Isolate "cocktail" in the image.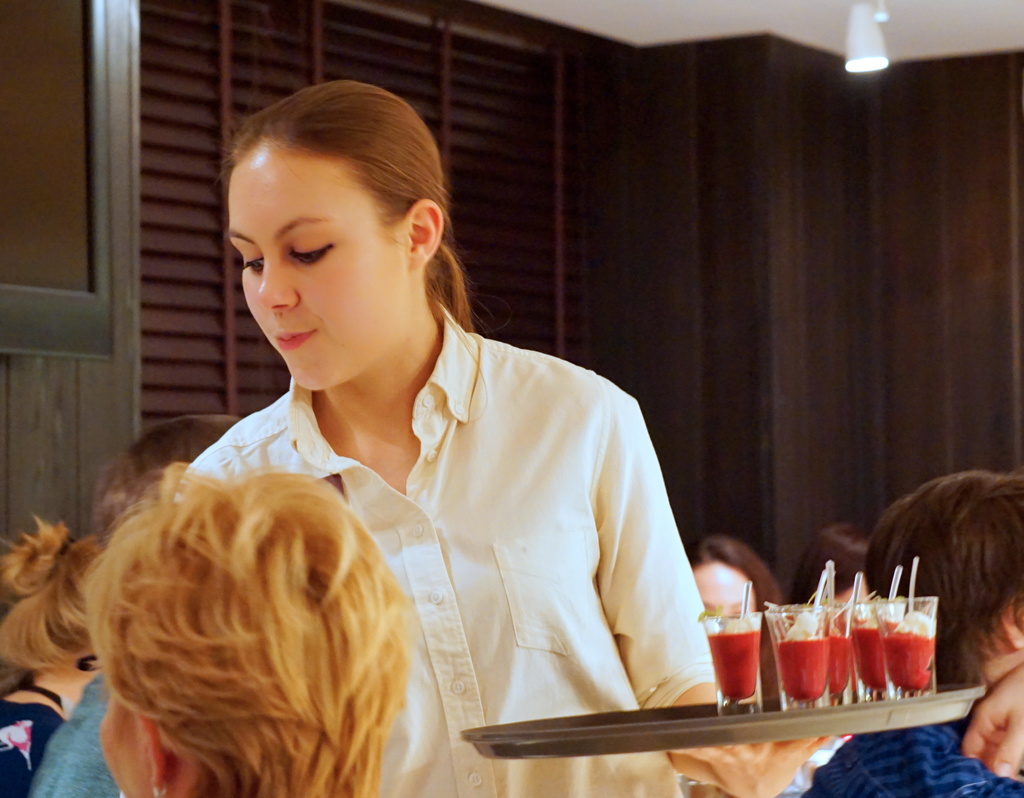
Isolated region: (702, 608, 763, 714).
